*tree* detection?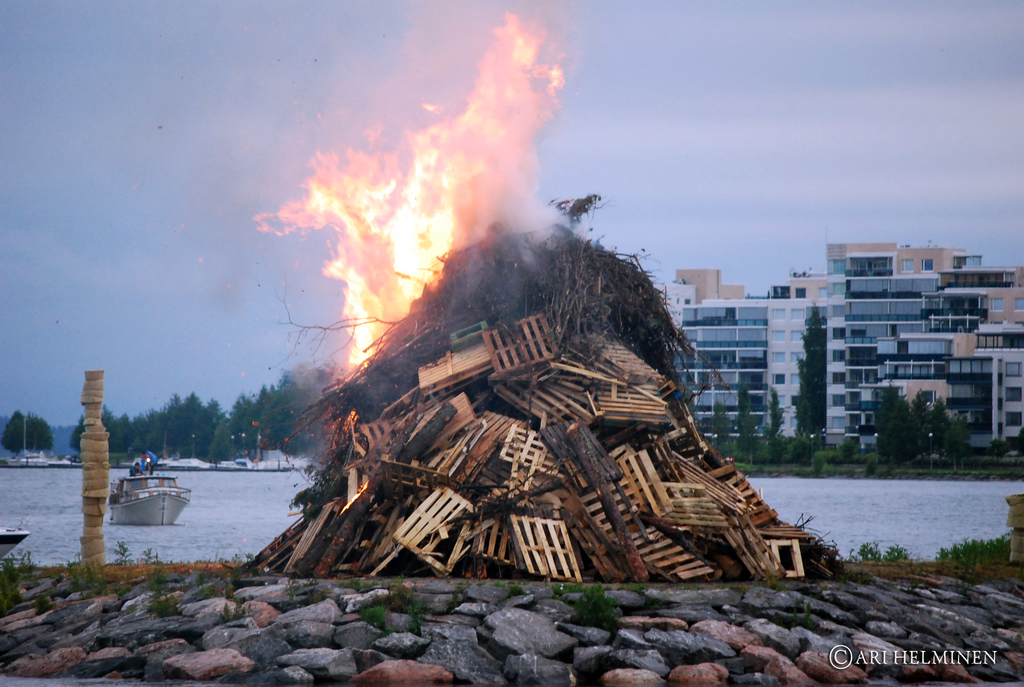
box=[989, 437, 1012, 466]
